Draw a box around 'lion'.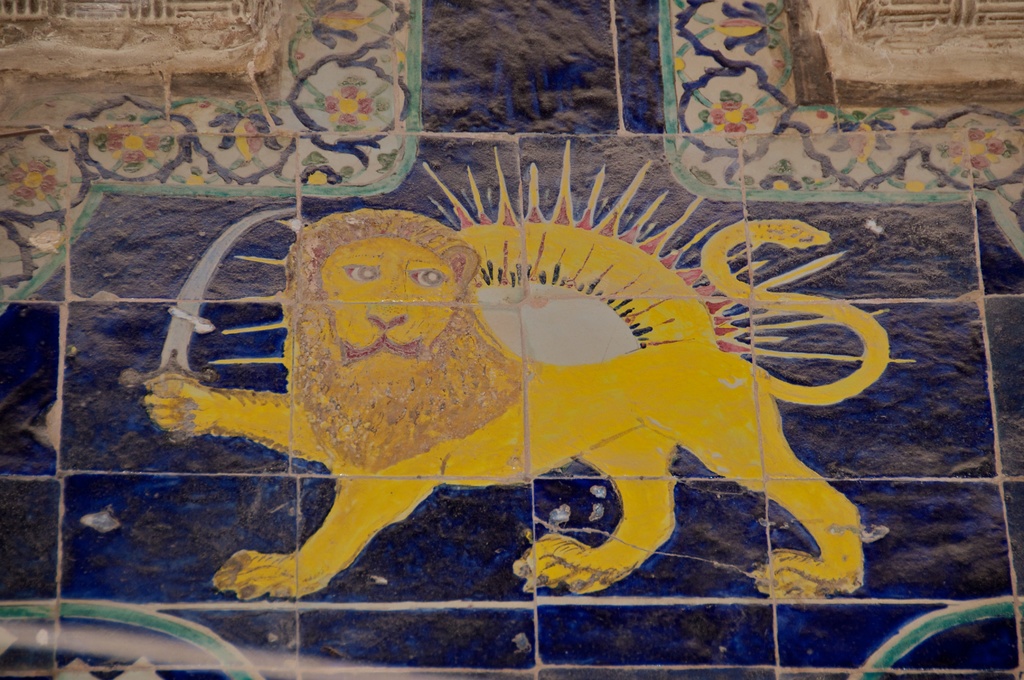
bbox(140, 137, 918, 601).
